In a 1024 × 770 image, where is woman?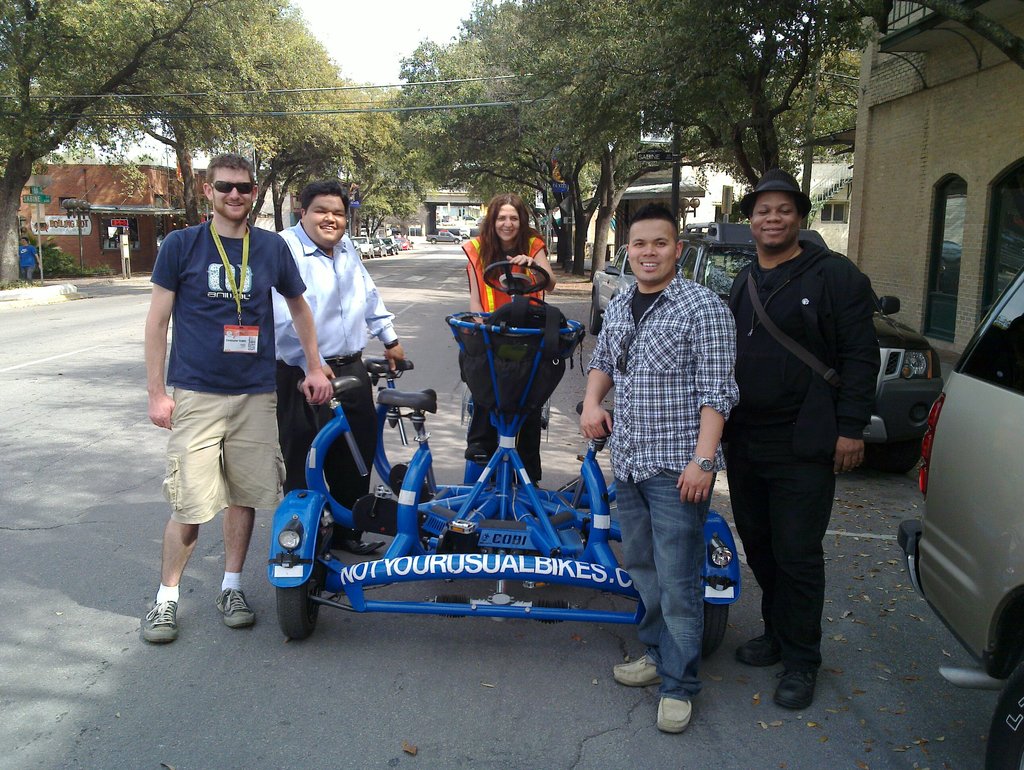
[467, 195, 545, 312].
